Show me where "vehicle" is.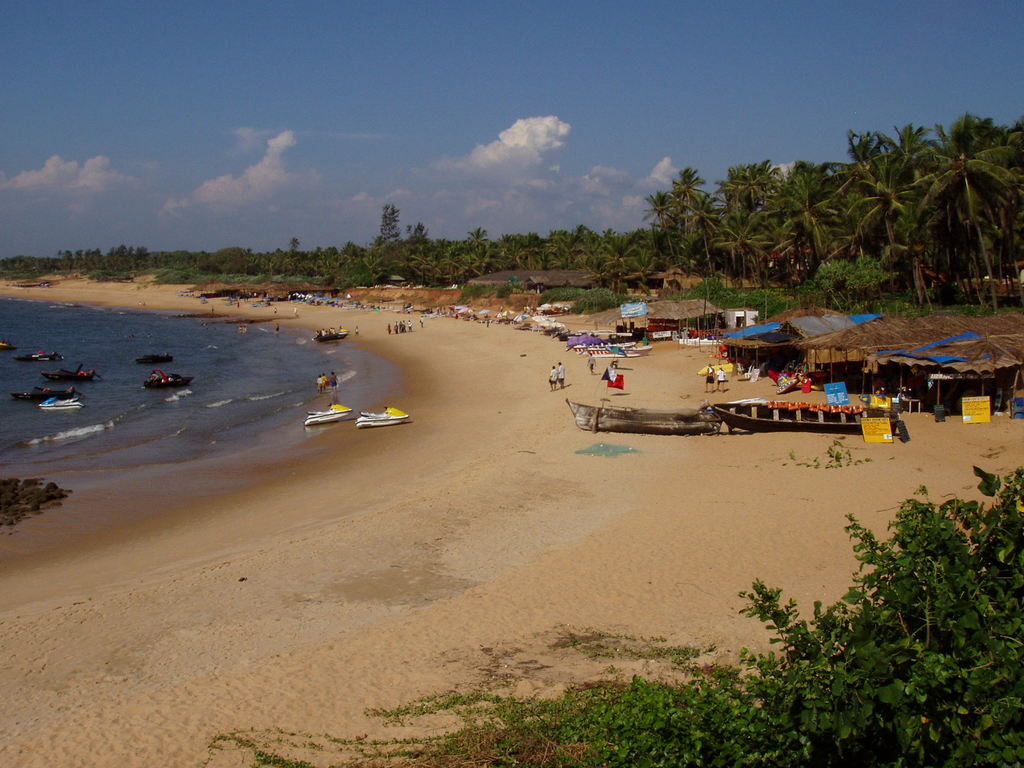
"vehicle" is at bbox=(38, 394, 82, 415).
